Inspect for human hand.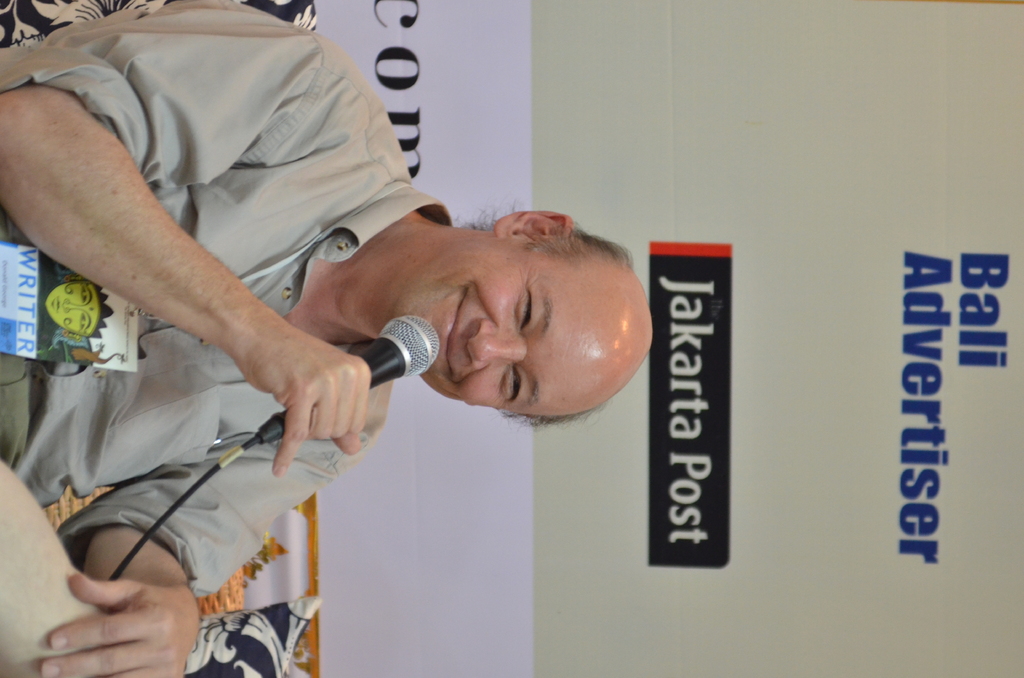
Inspection: <region>220, 314, 374, 471</region>.
